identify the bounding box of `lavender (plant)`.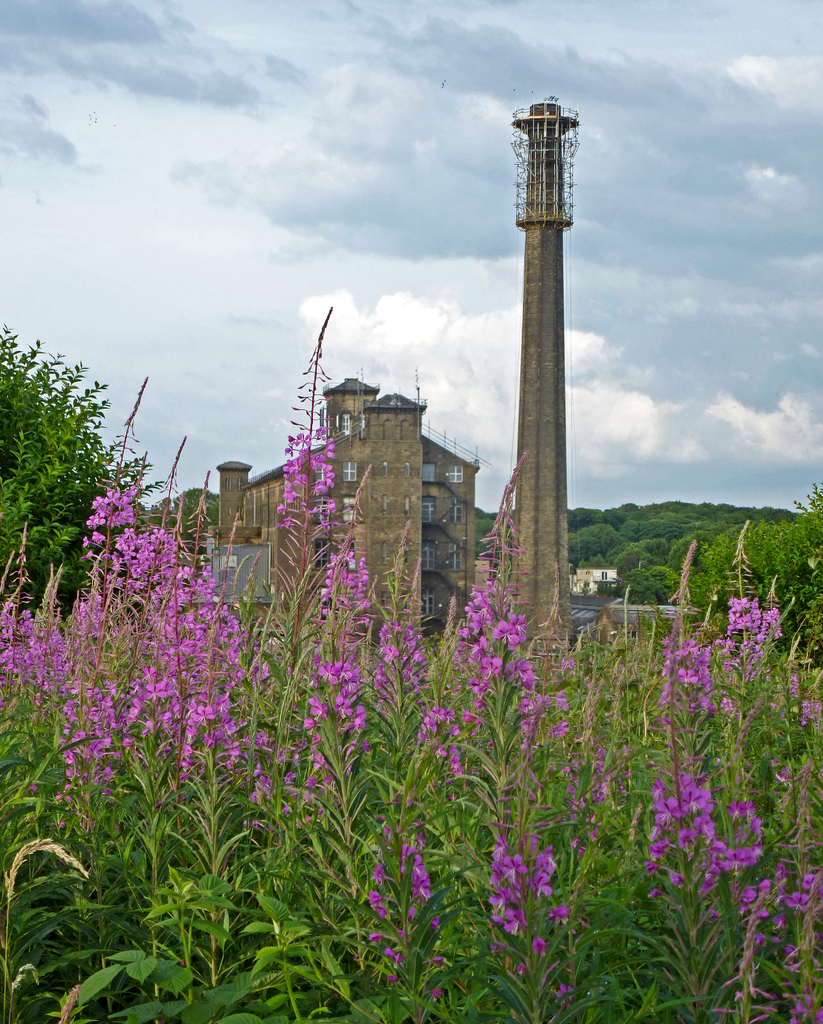
[305,540,366,804].
